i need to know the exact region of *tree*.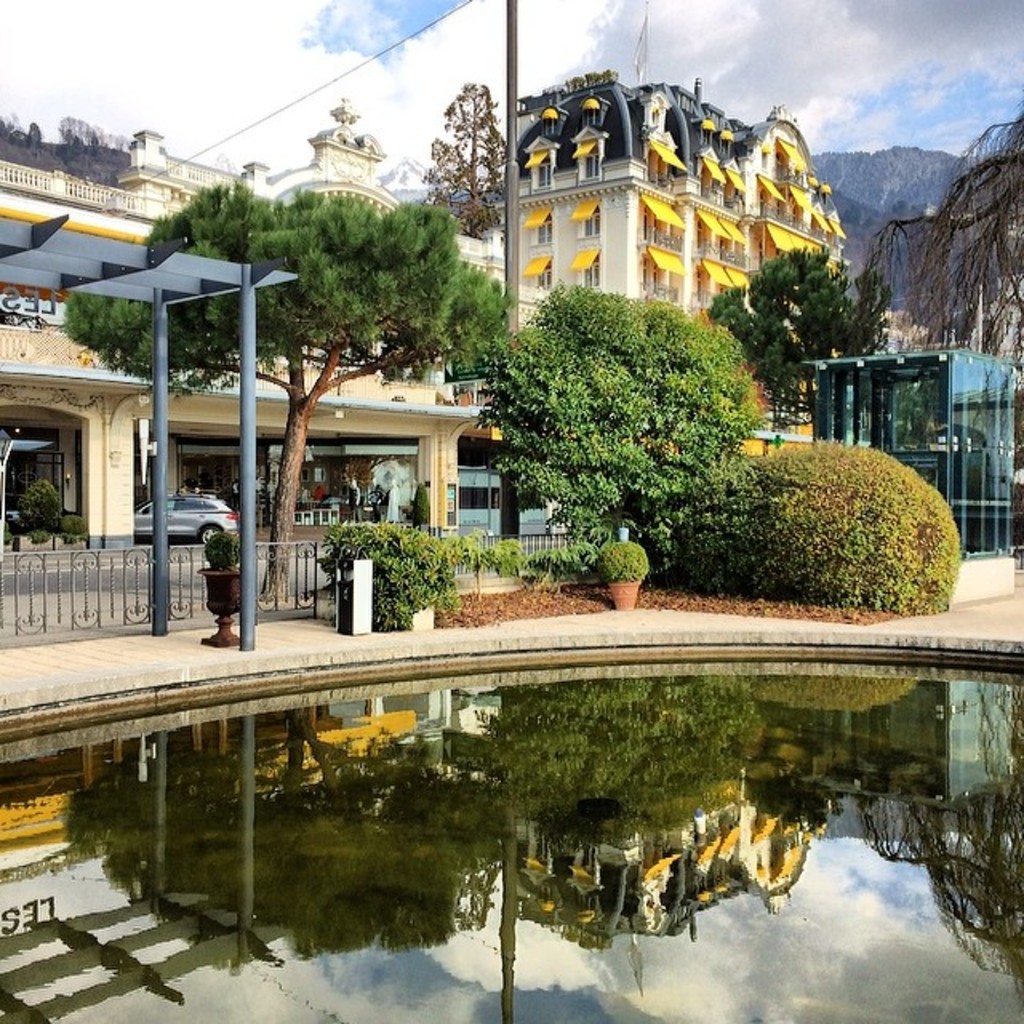
Region: {"x1": 715, "y1": 256, "x2": 904, "y2": 421}.
